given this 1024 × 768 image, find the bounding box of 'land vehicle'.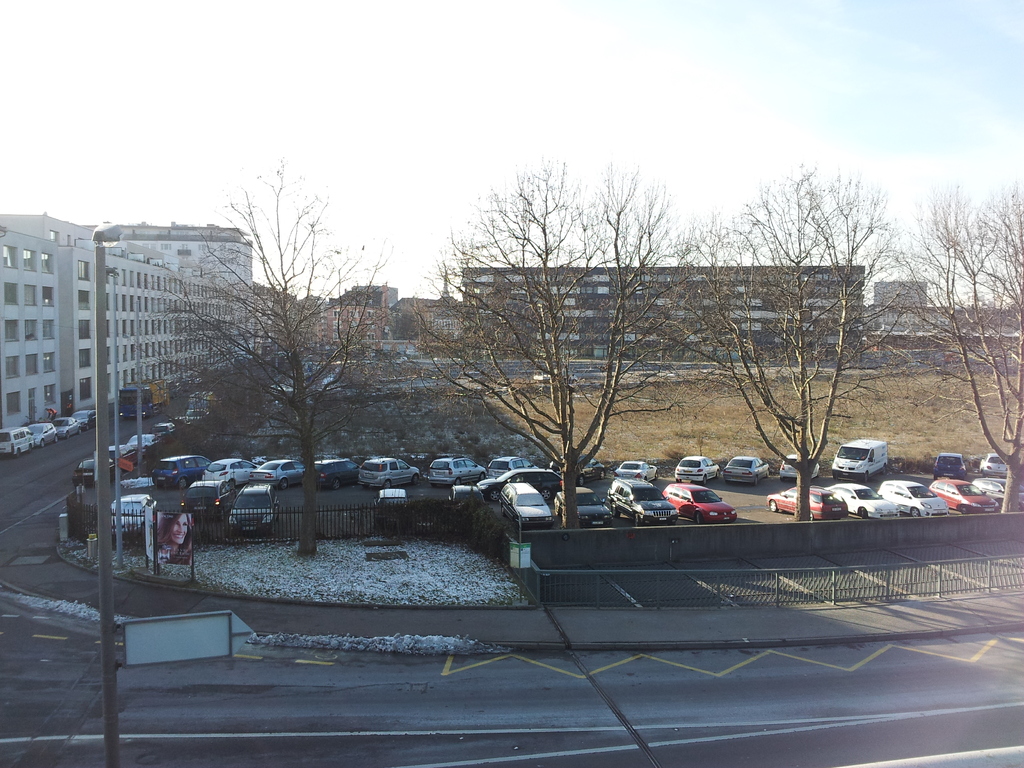
Rect(563, 460, 836, 541).
